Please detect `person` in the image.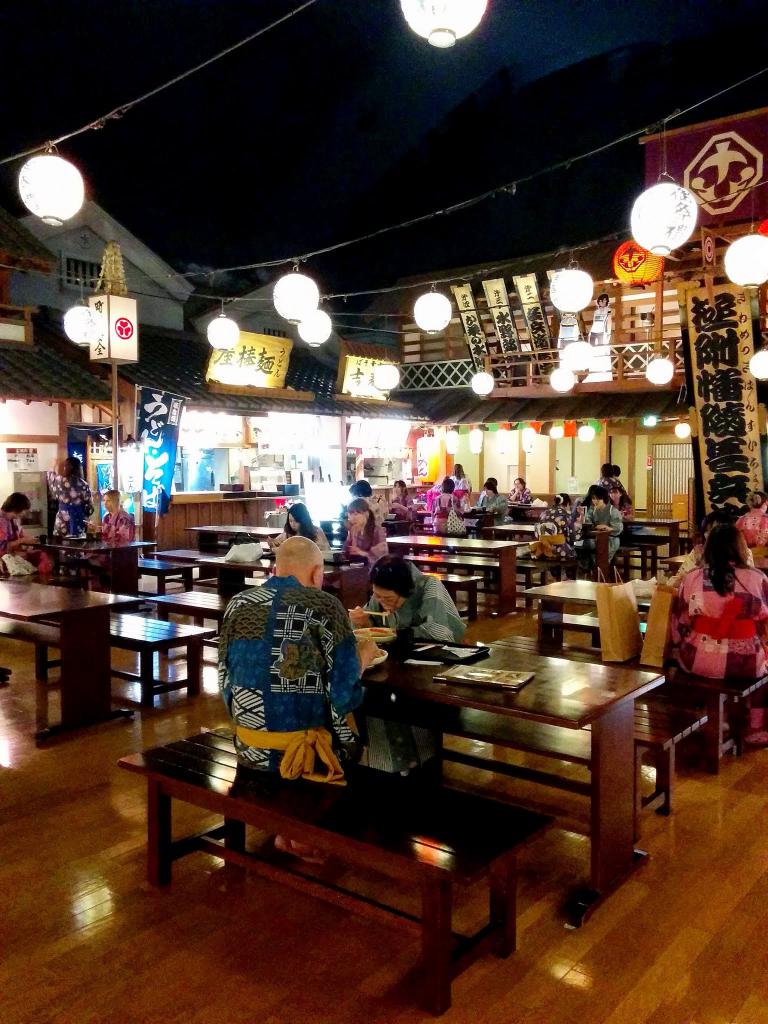
rect(355, 557, 470, 767).
